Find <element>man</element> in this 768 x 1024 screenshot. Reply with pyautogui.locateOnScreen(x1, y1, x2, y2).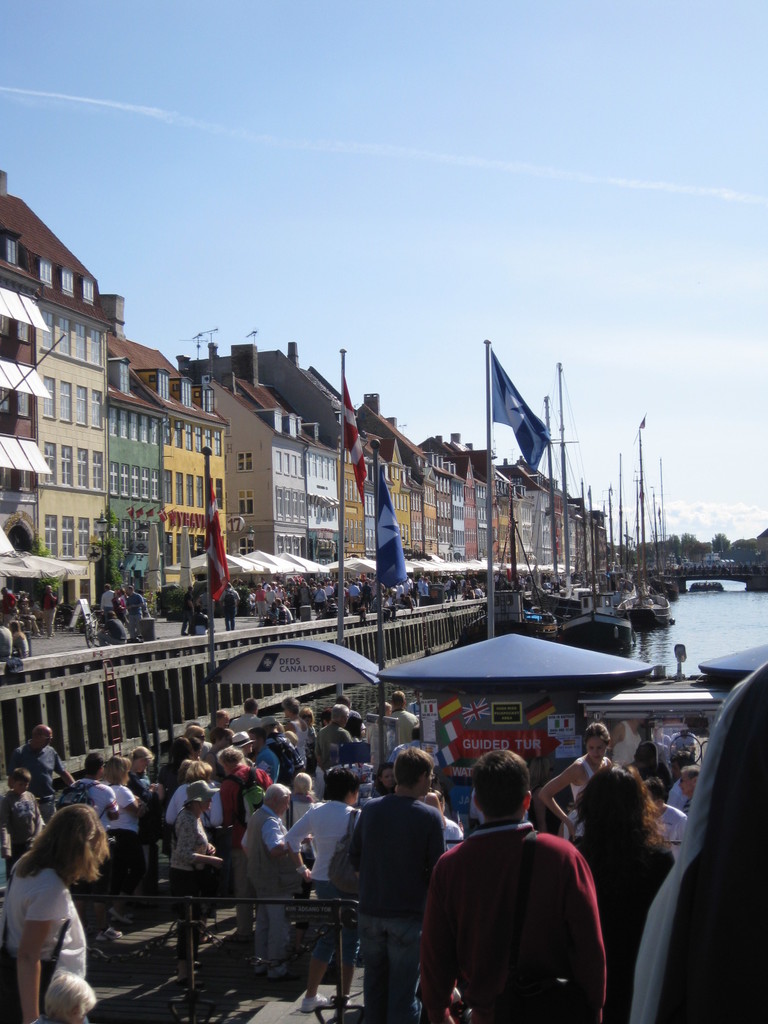
pyautogui.locateOnScreen(358, 574, 376, 611).
